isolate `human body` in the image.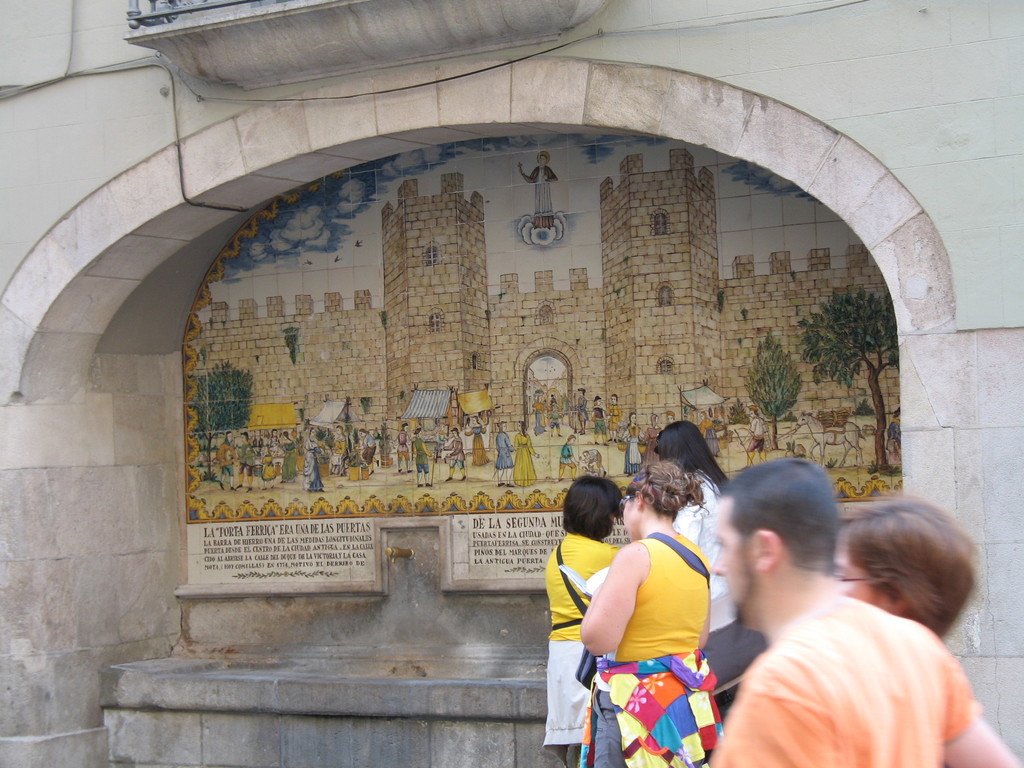
Isolated region: bbox(676, 441, 963, 767).
